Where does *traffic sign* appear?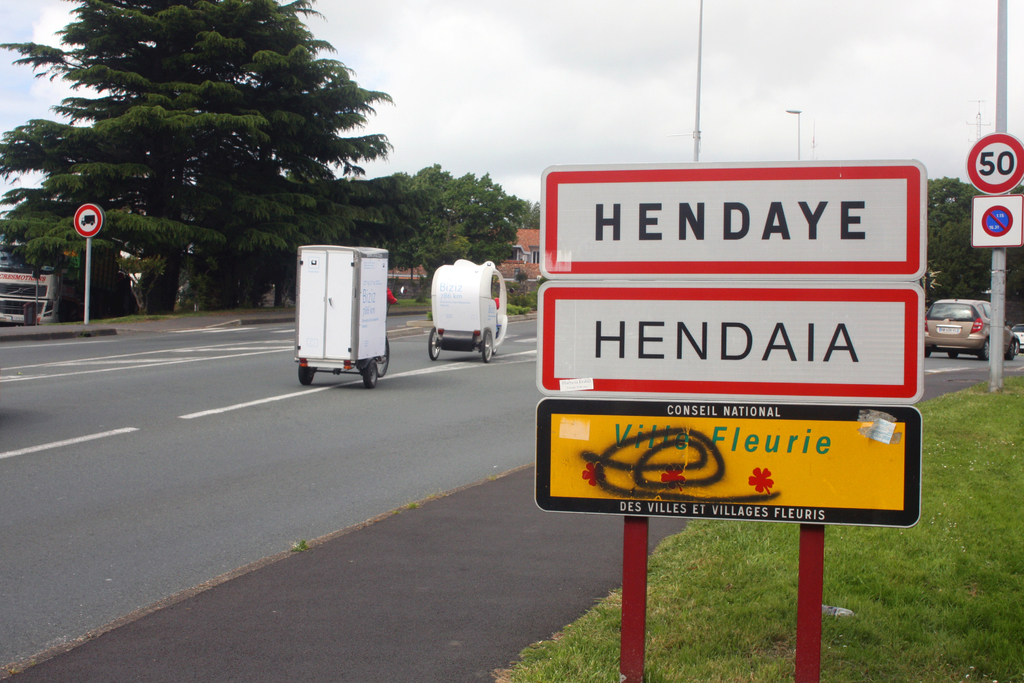
Appears at box(75, 204, 104, 235).
